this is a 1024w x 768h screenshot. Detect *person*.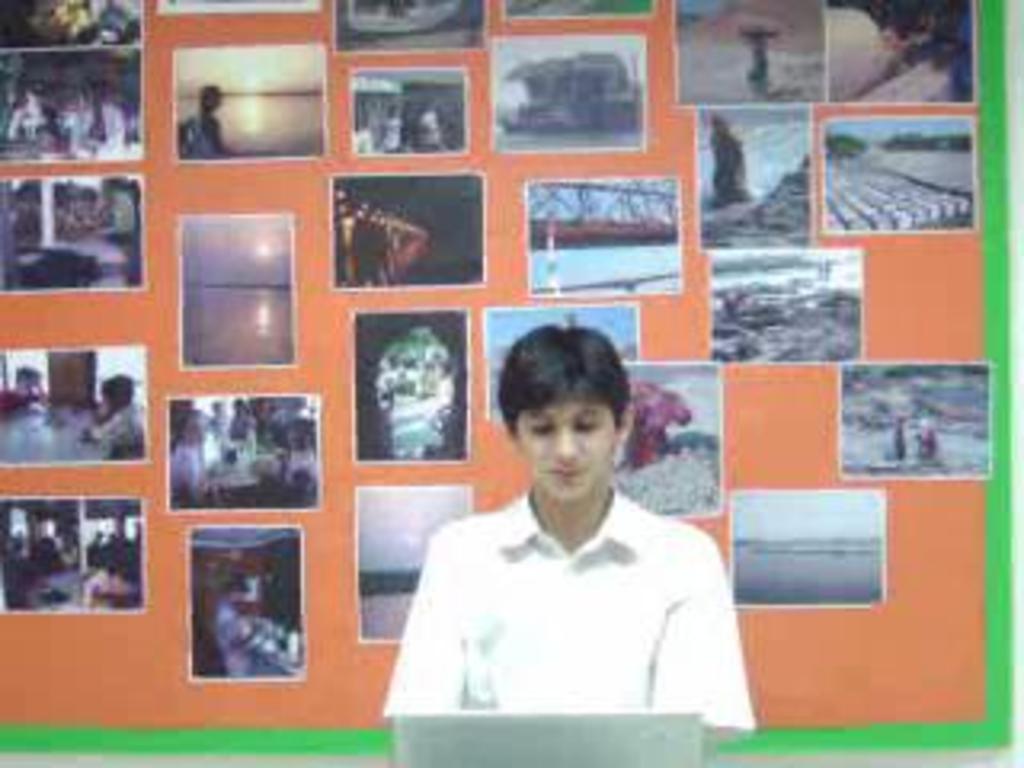
select_region(182, 80, 243, 163).
